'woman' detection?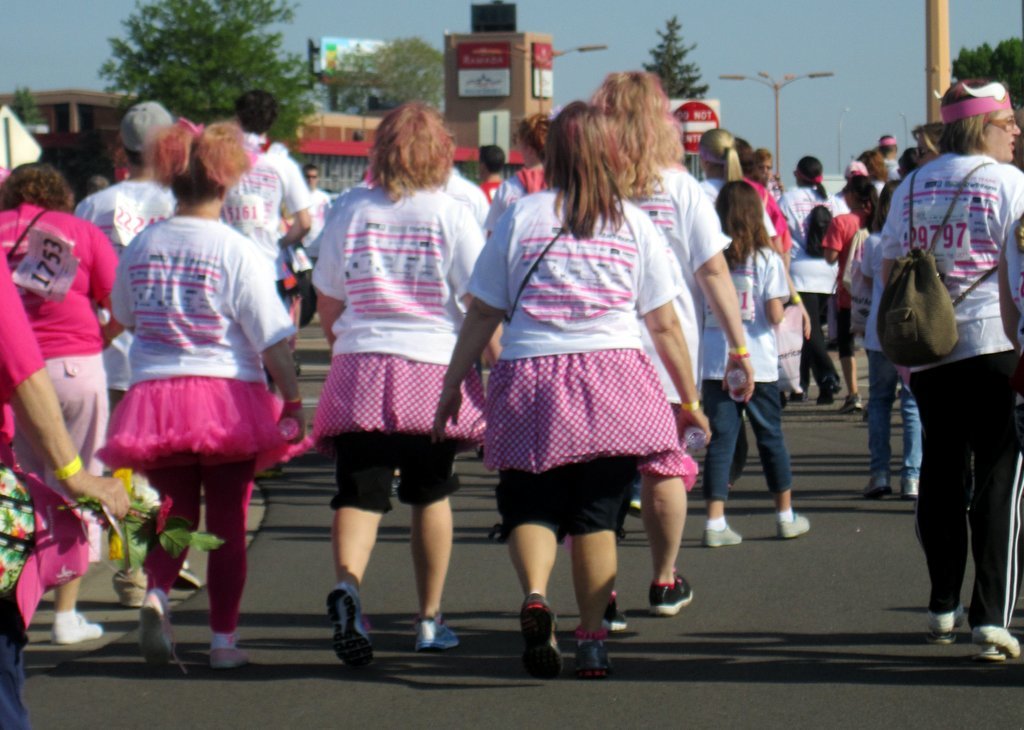
x1=0 y1=163 x2=126 y2=647
